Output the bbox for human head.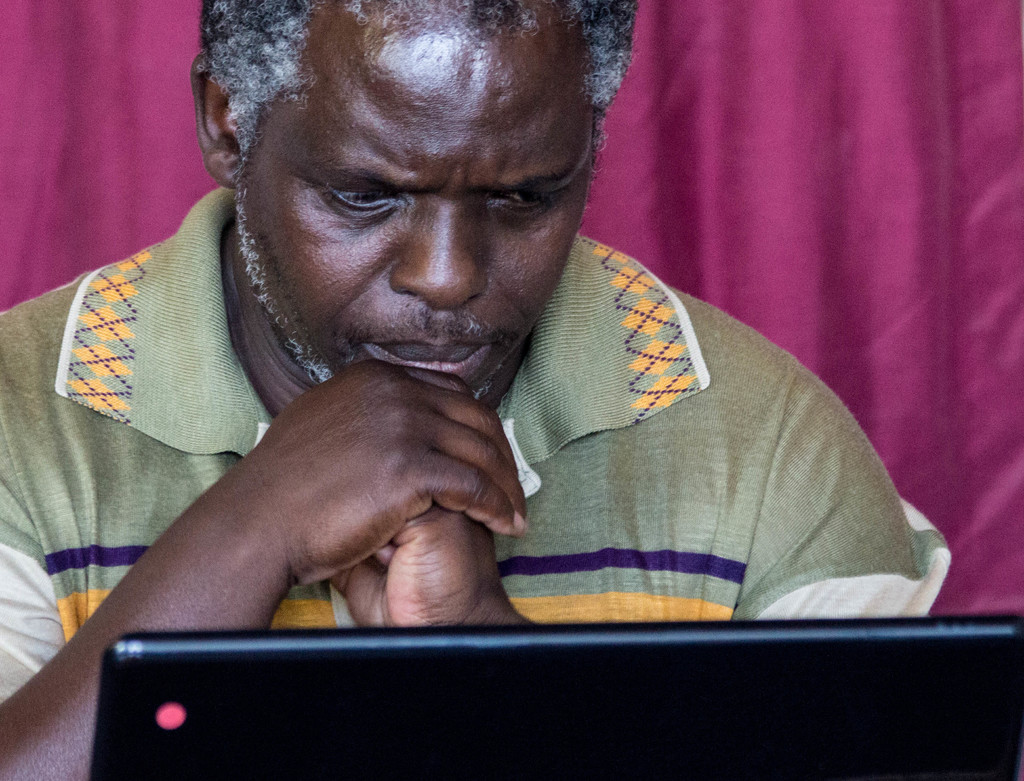
x1=186, y1=14, x2=635, y2=383.
